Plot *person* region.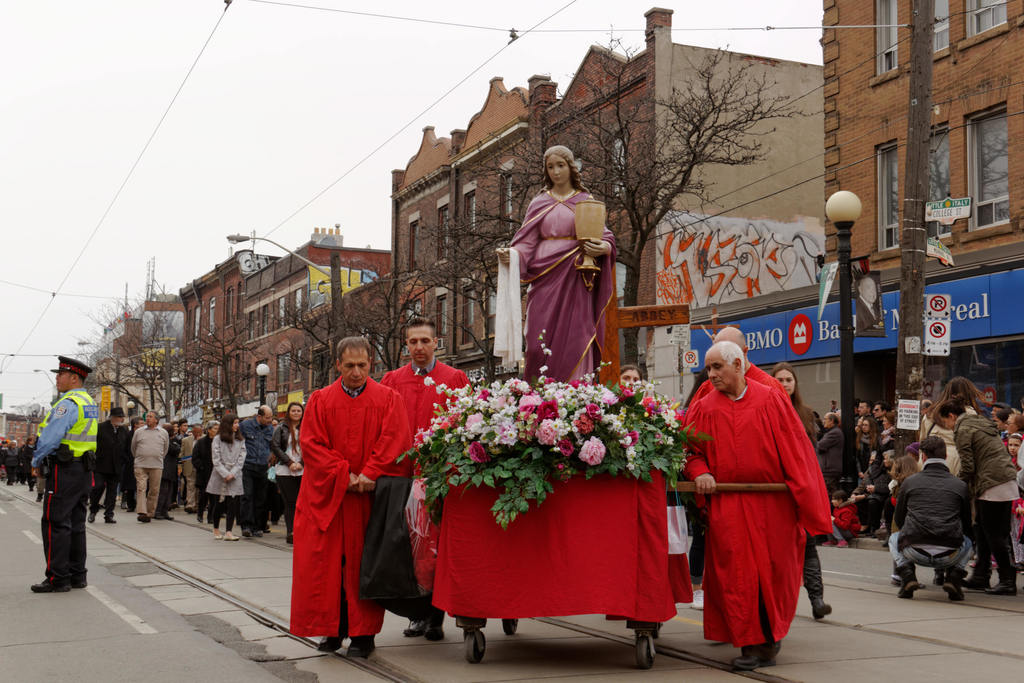
Plotted at bbox=(617, 361, 638, 394).
